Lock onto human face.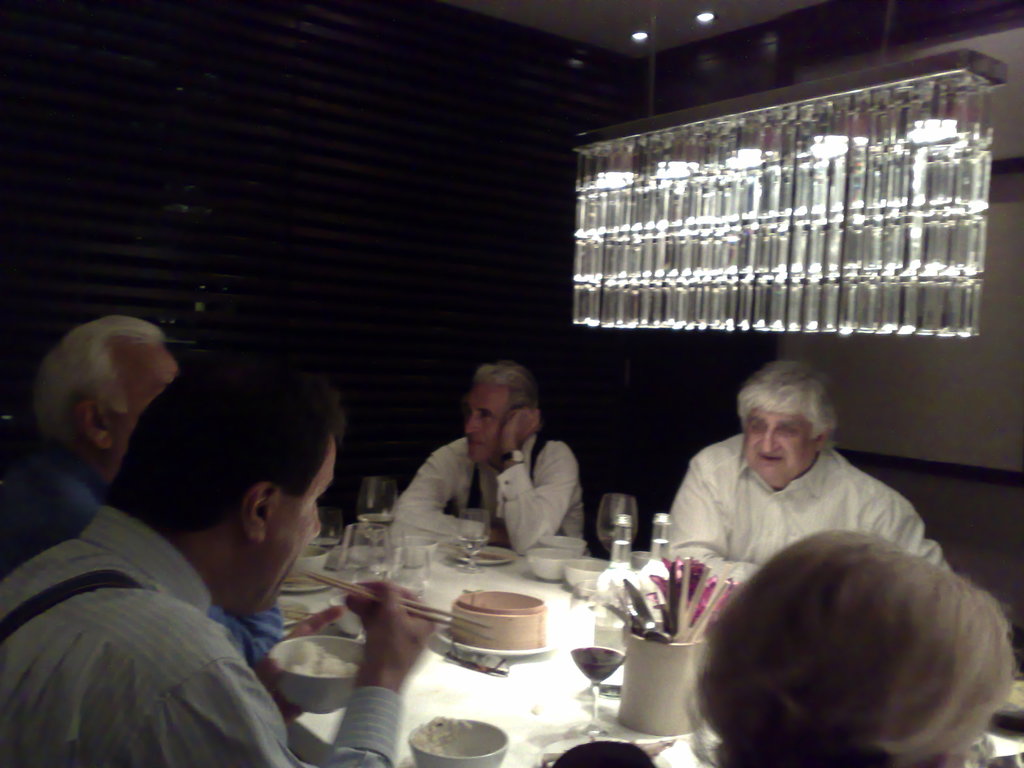
Locked: left=109, top=339, right=182, bottom=482.
